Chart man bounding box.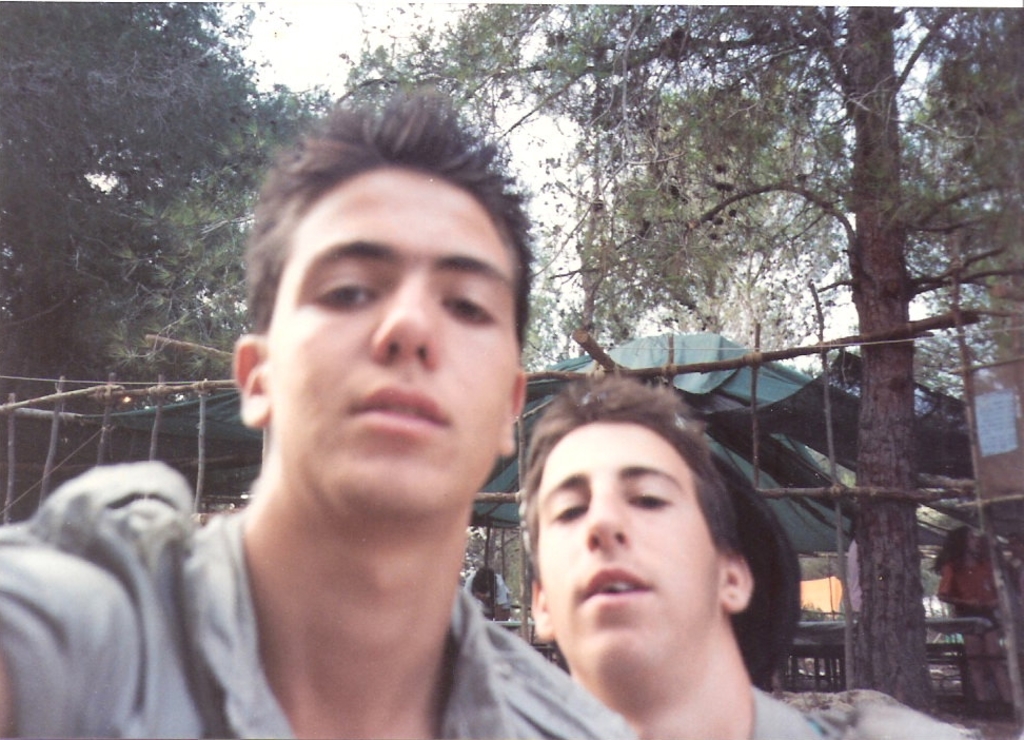
Charted: region(519, 364, 823, 739).
